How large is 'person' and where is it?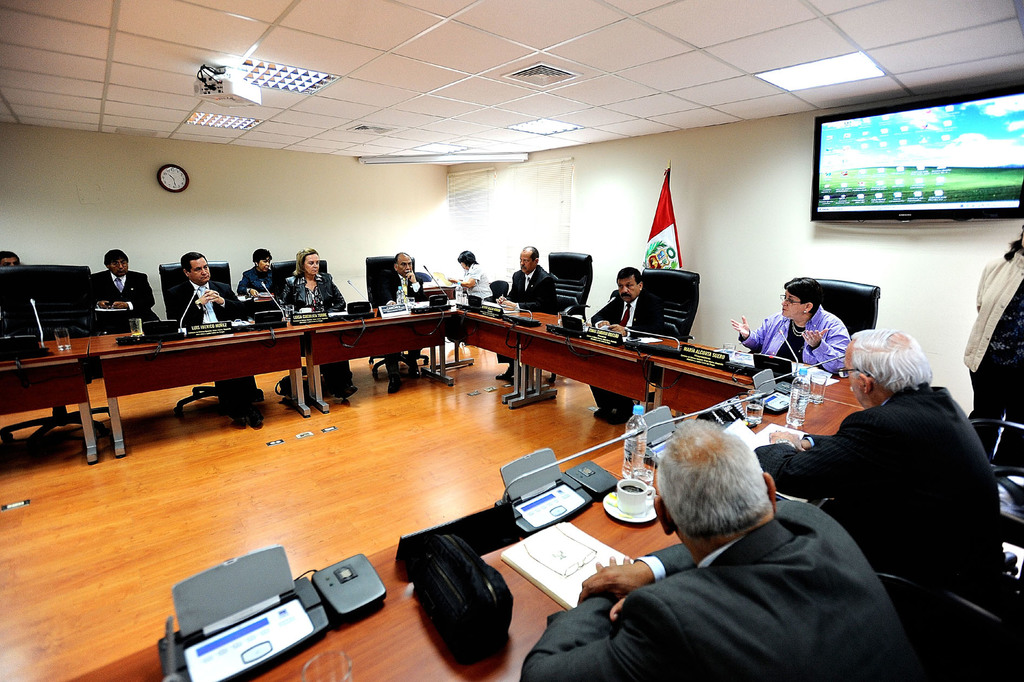
Bounding box: detection(284, 247, 360, 402).
